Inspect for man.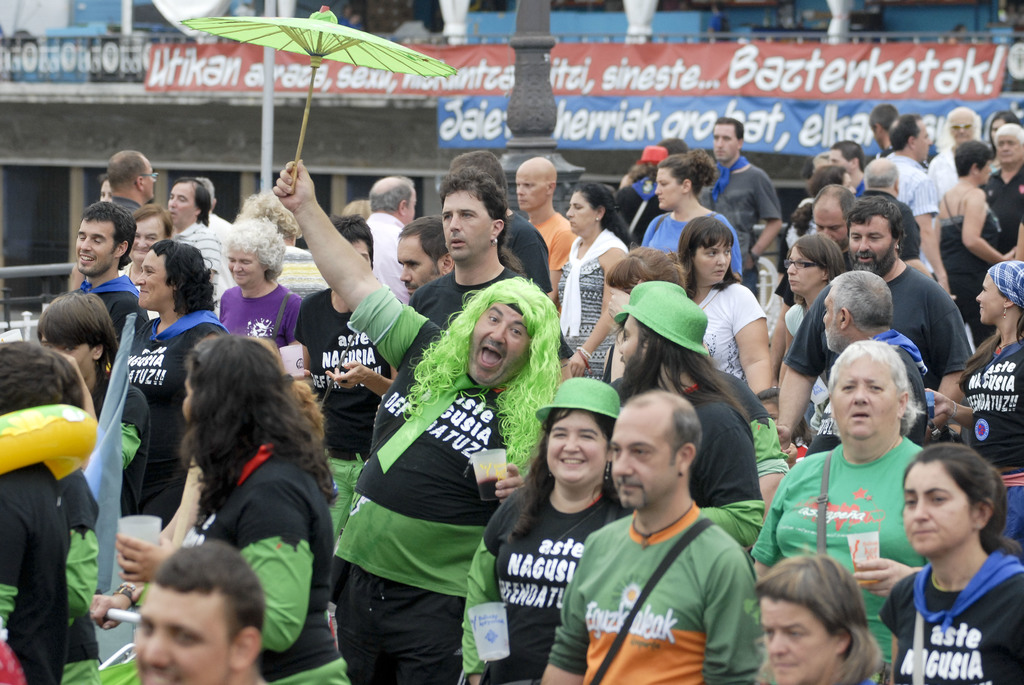
Inspection: 134 537 268 684.
